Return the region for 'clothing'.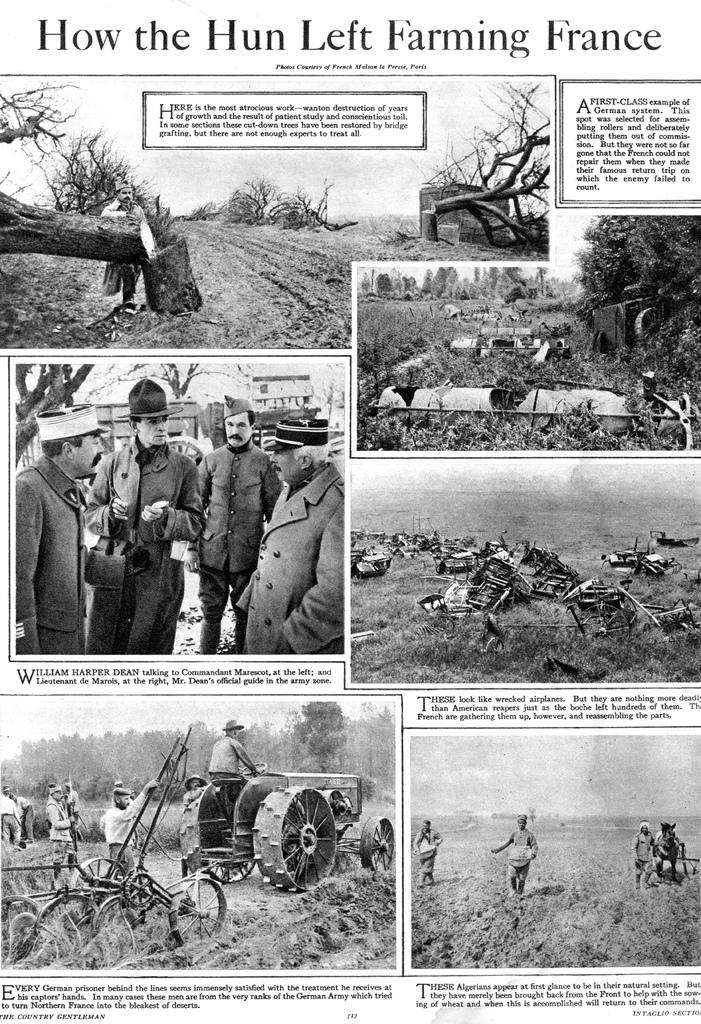
(left=51, top=797, right=74, bottom=851).
